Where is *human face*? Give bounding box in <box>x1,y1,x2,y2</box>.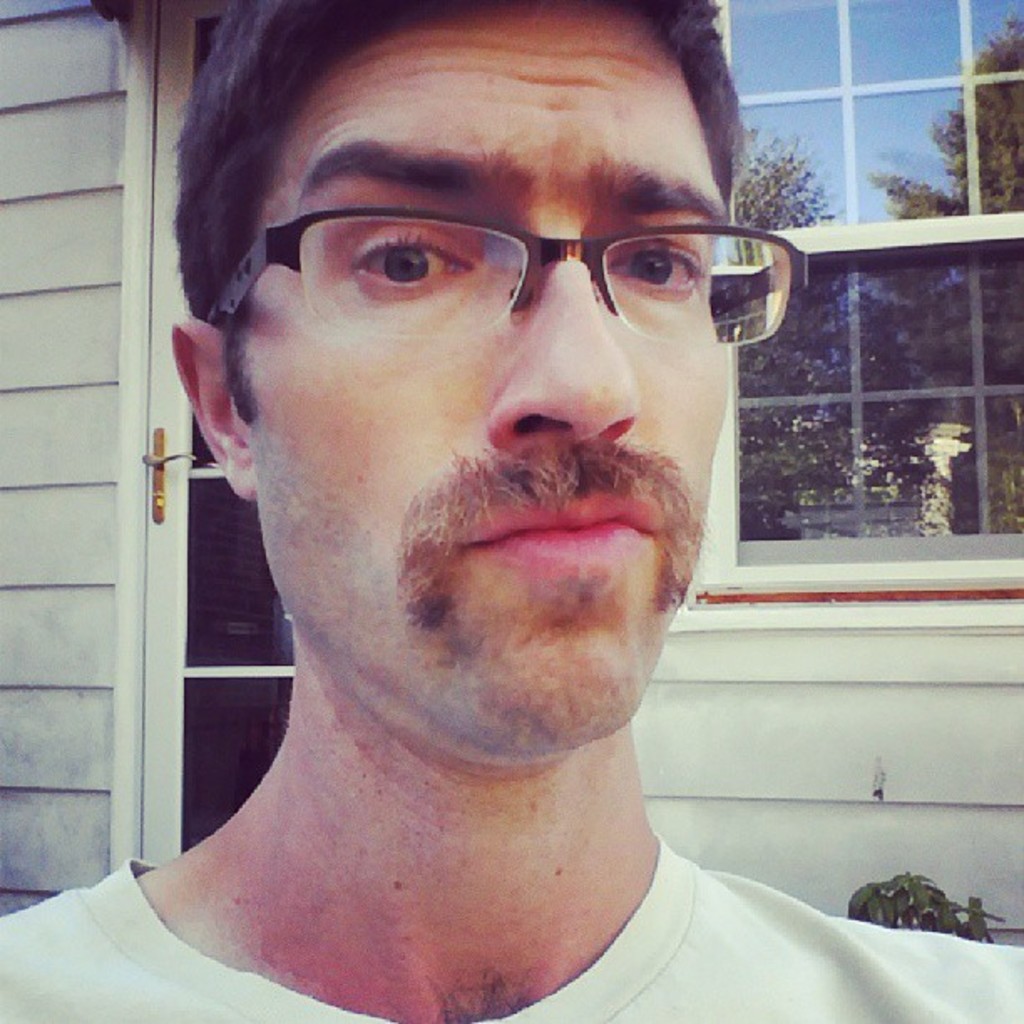
<box>218,5,736,760</box>.
